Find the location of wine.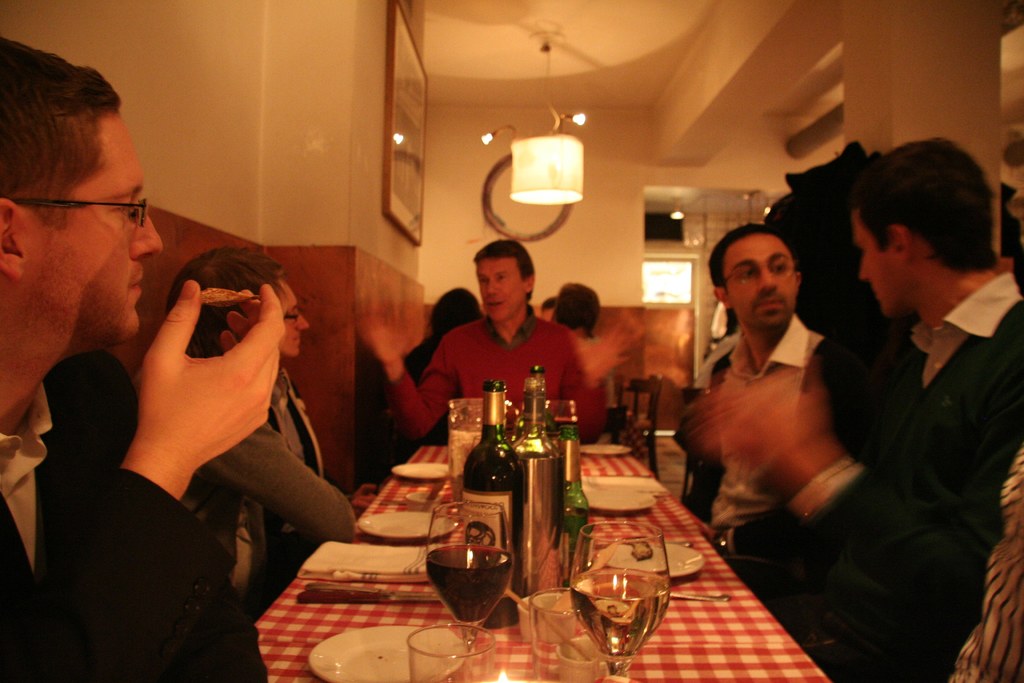
Location: <region>564, 568, 671, 662</region>.
